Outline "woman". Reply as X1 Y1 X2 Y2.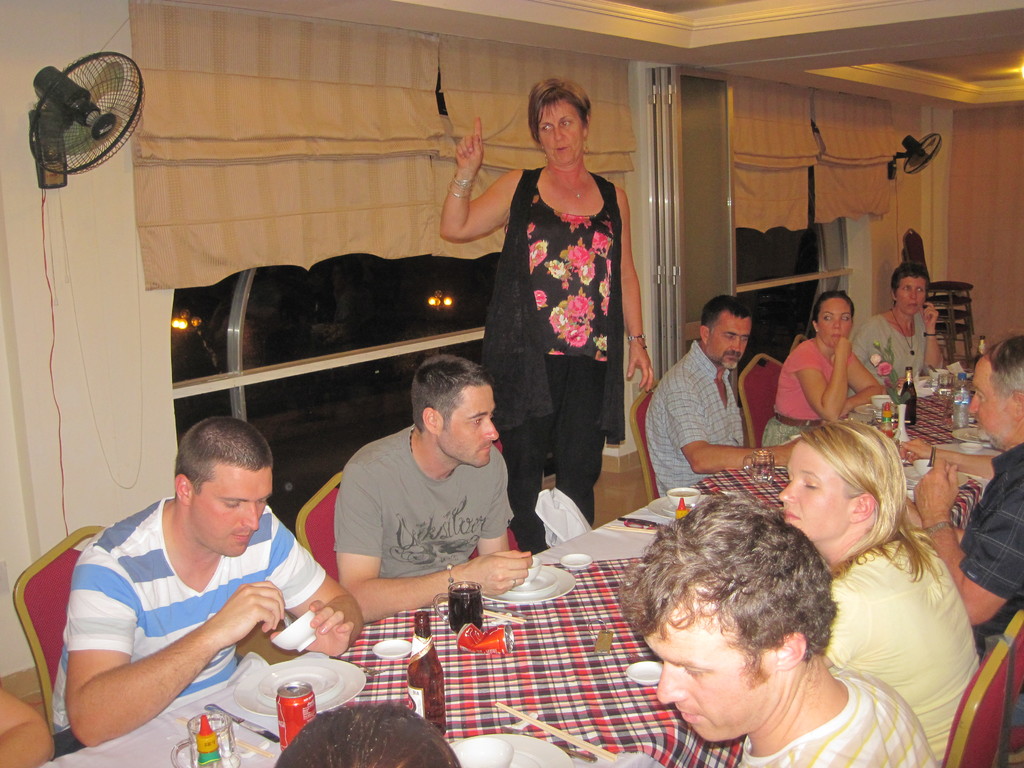
437 79 657 548.
